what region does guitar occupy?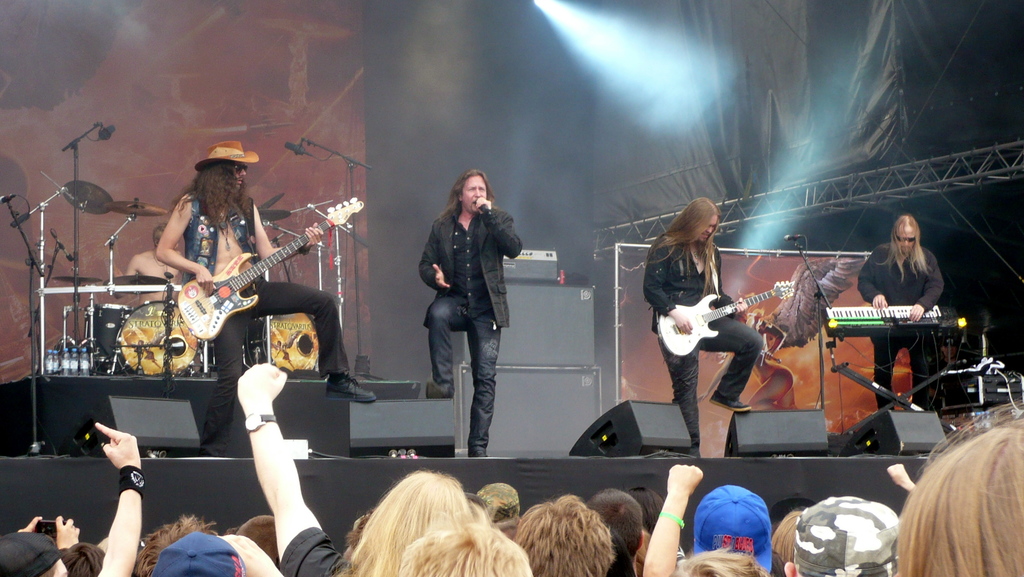
[left=173, top=200, right=365, bottom=341].
